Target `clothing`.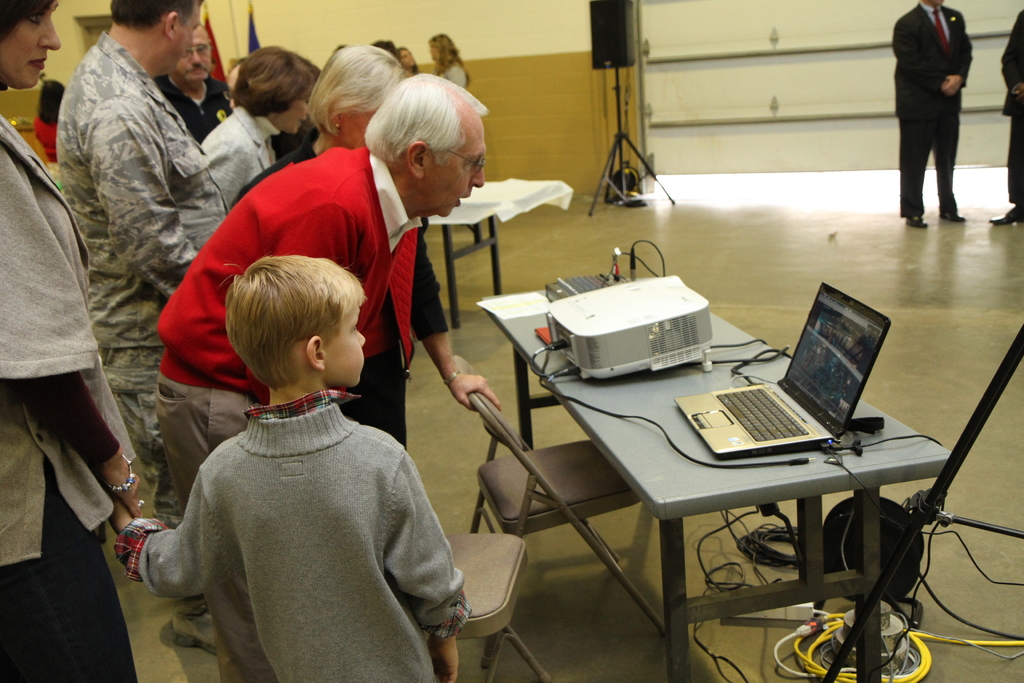
Target region: [438, 56, 468, 86].
